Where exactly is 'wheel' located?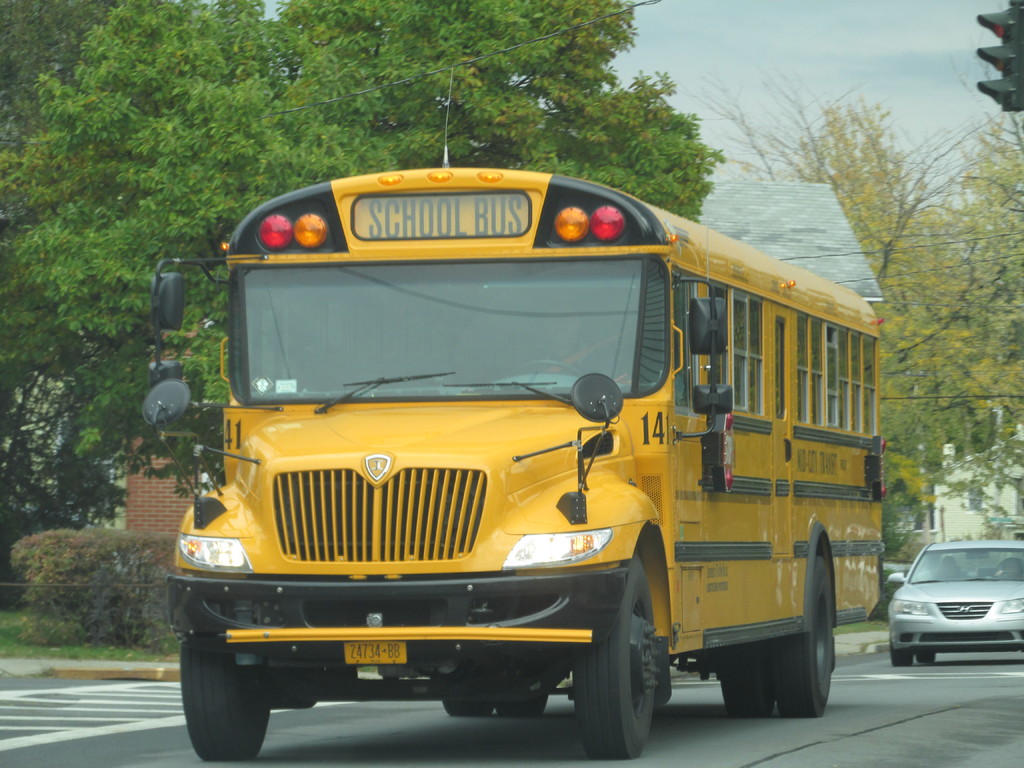
Its bounding box is bbox=(177, 636, 271, 760).
